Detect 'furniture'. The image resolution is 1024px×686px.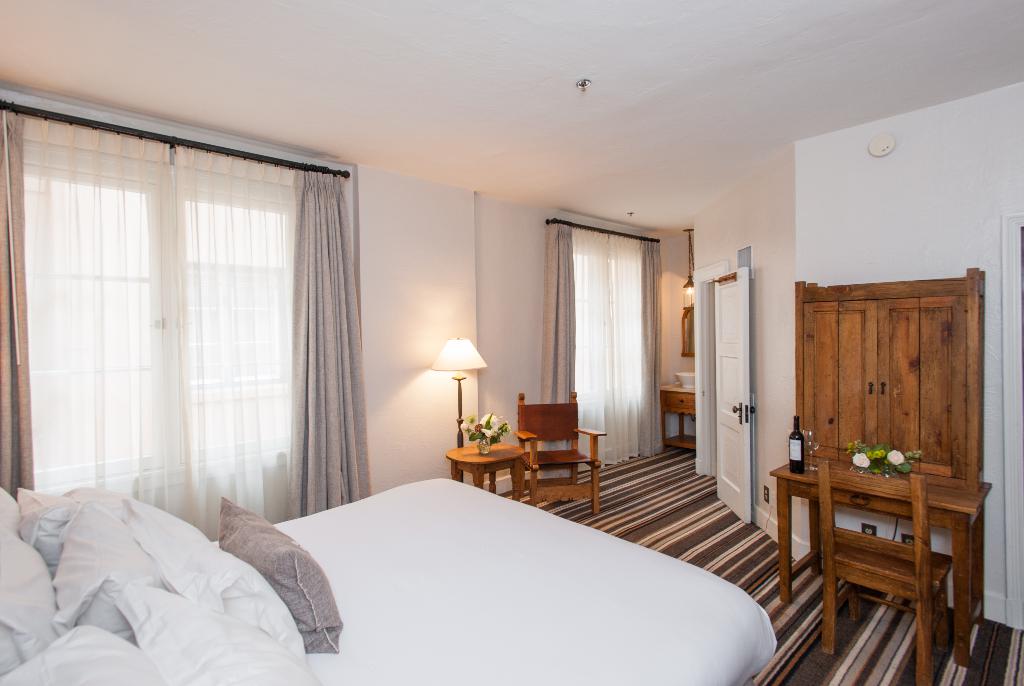
[772,453,991,668].
